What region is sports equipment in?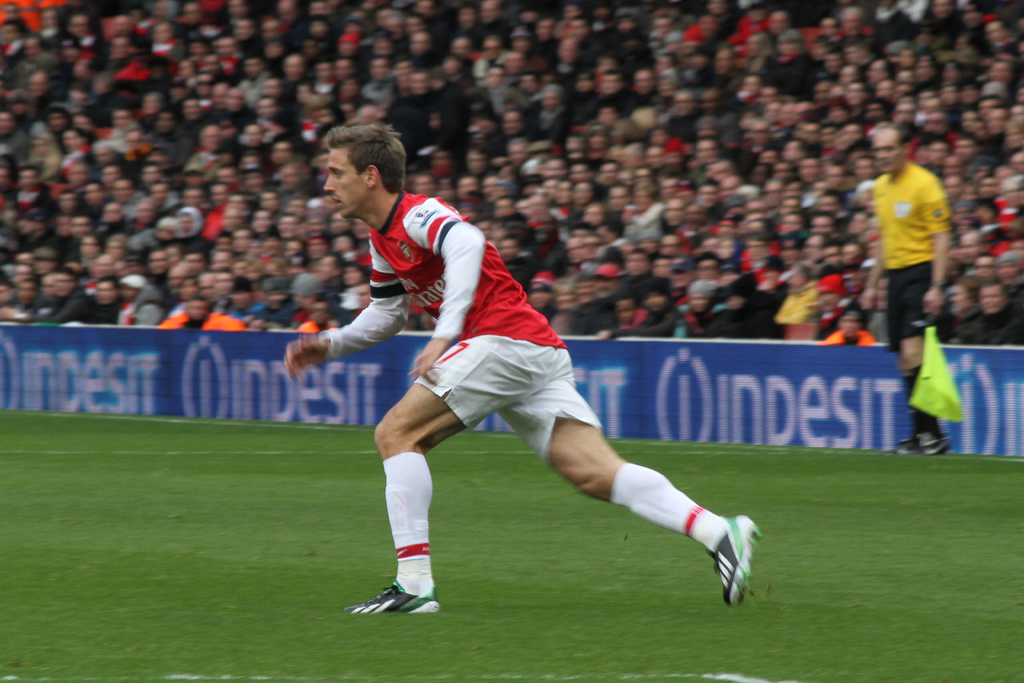
<bbox>344, 580, 444, 614</bbox>.
